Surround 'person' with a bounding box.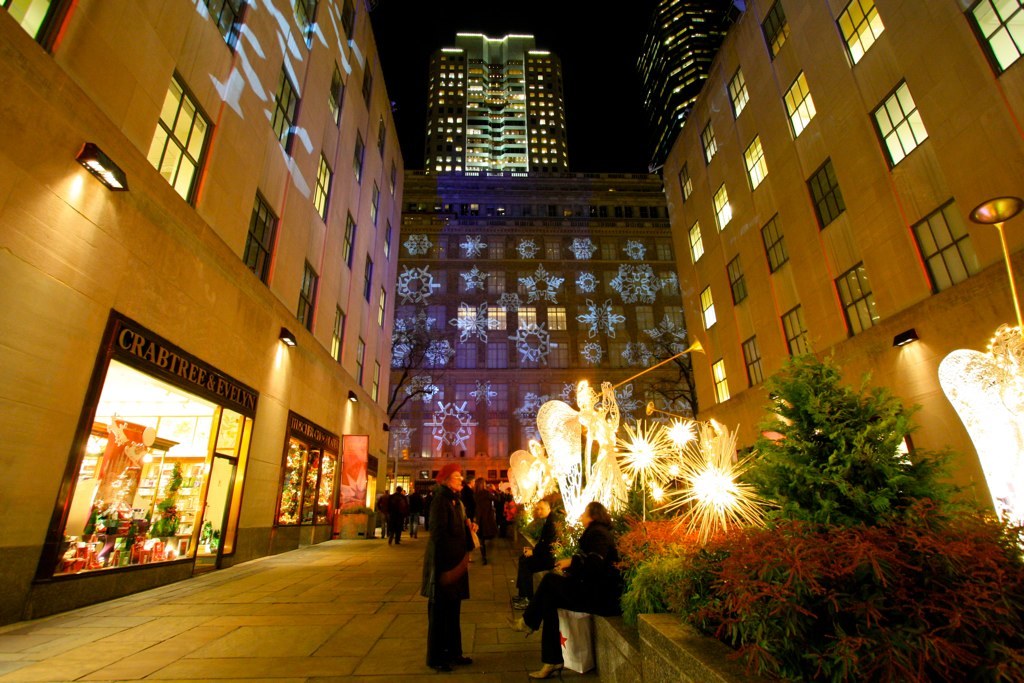
region(460, 477, 478, 527).
